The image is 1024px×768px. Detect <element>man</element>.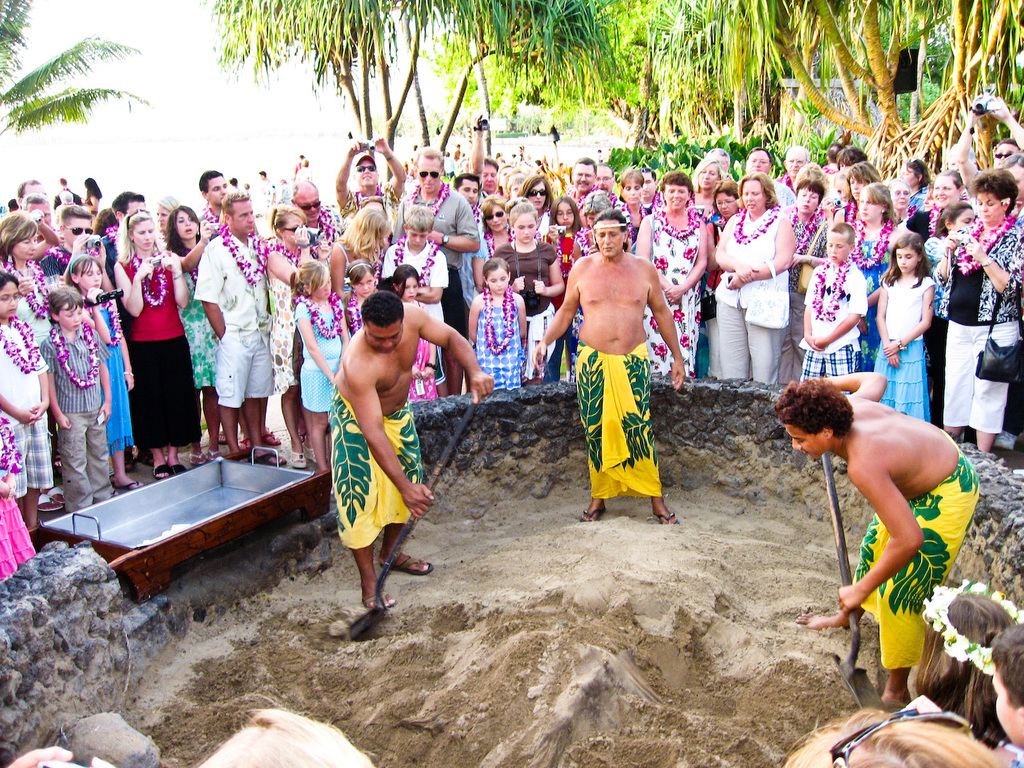
Detection: Rect(200, 166, 229, 229).
